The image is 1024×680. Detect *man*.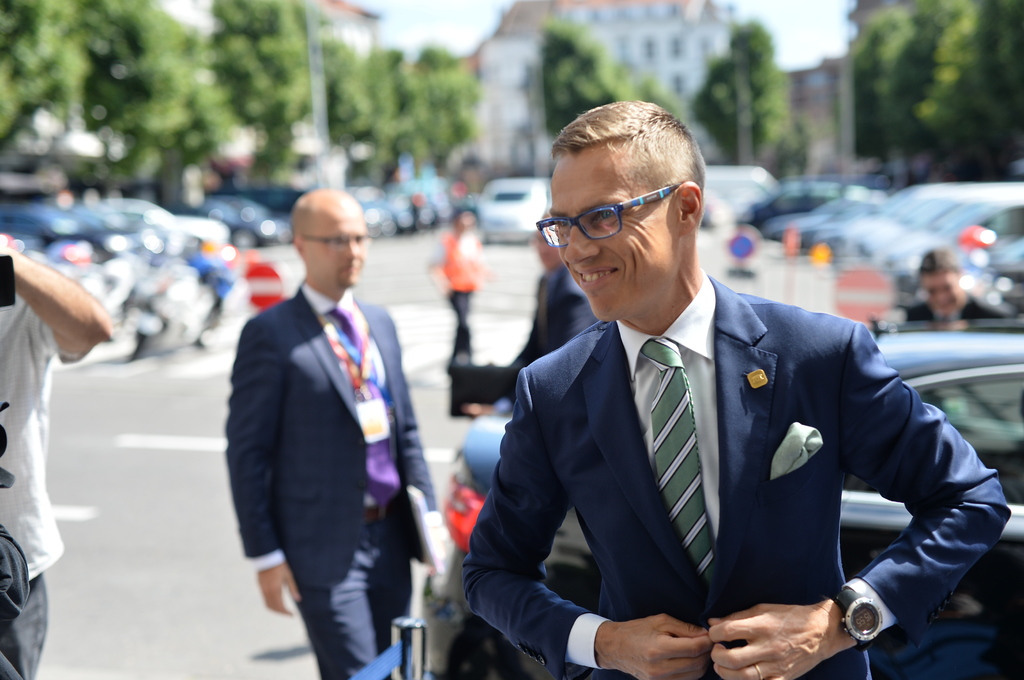
Detection: l=0, t=238, r=119, b=679.
